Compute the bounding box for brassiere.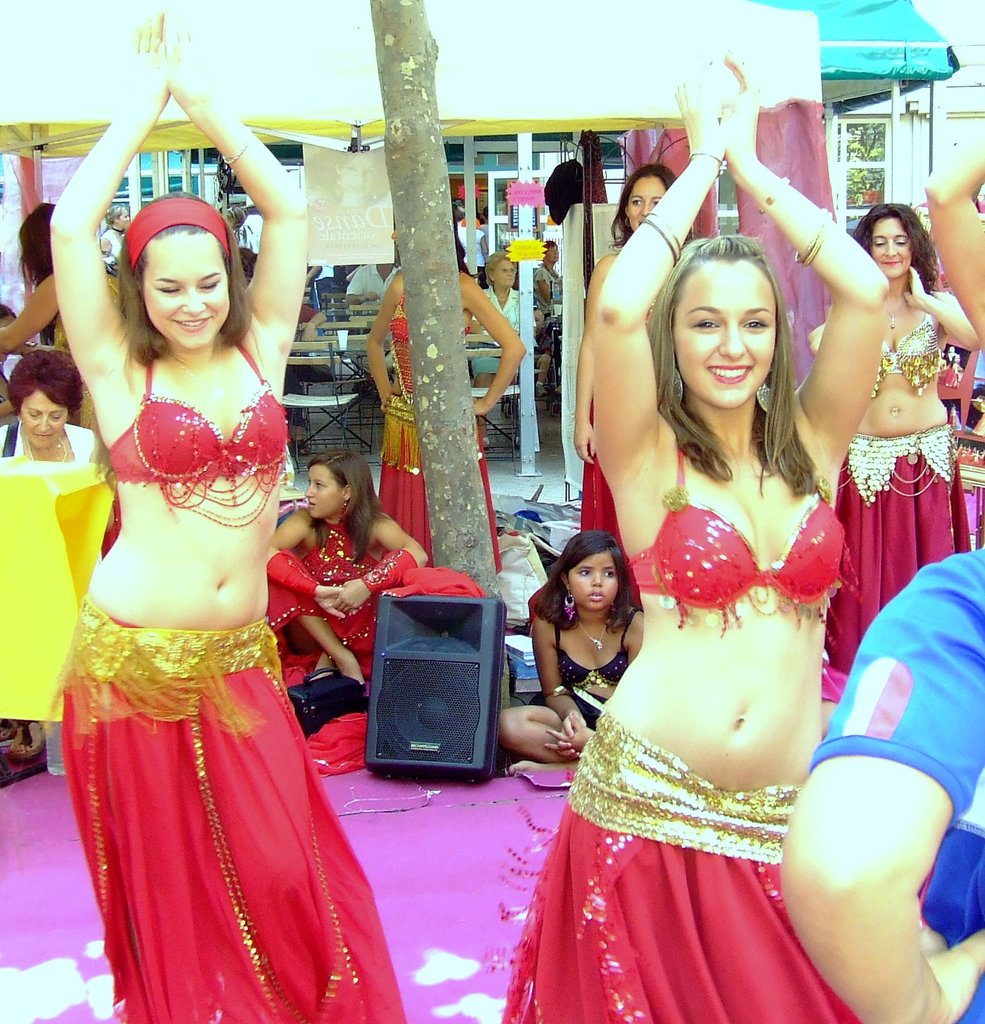
pyautogui.locateOnScreen(873, 316, 944, 400).
